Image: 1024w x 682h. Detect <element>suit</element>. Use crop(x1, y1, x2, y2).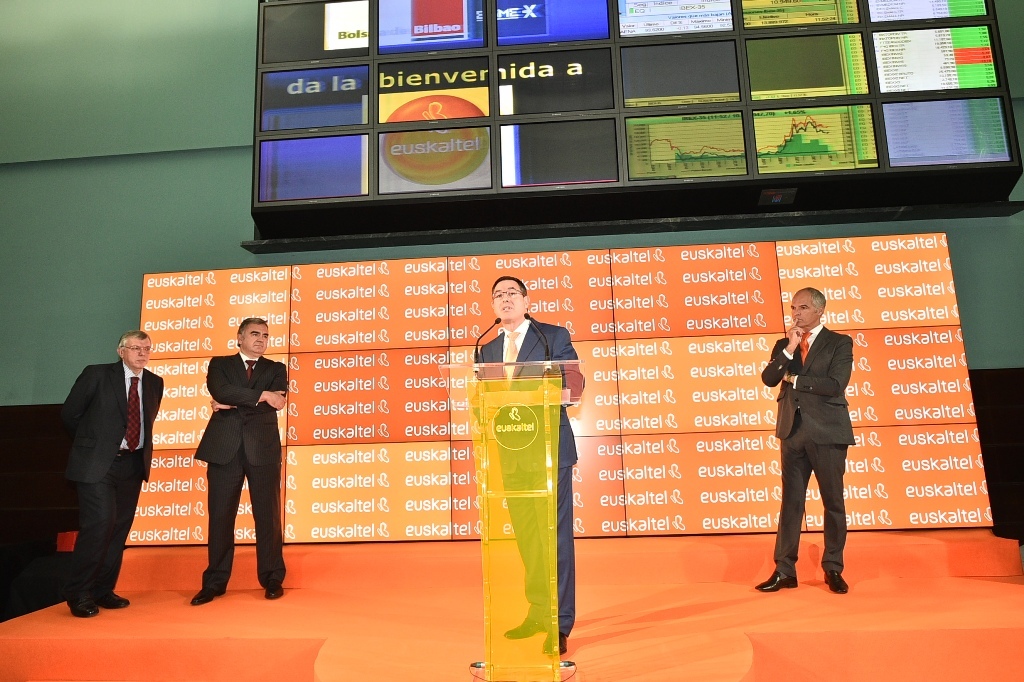
crop(181, 325, 283, 598).
